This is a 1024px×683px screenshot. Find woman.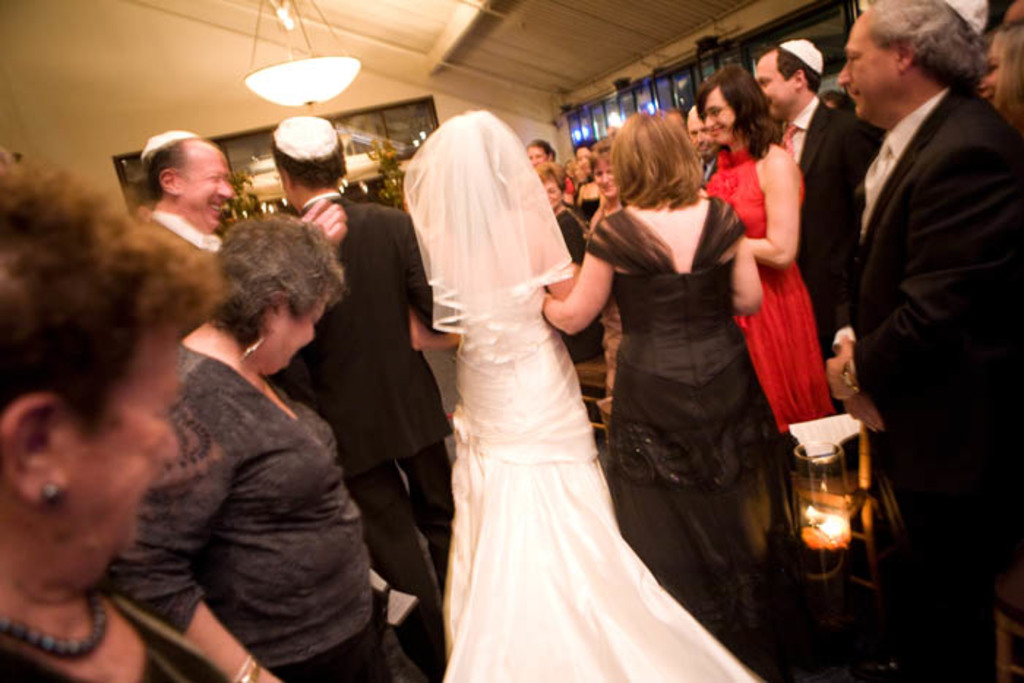
Bounding box: (left=588, top=137, right=622, bottom=393).
